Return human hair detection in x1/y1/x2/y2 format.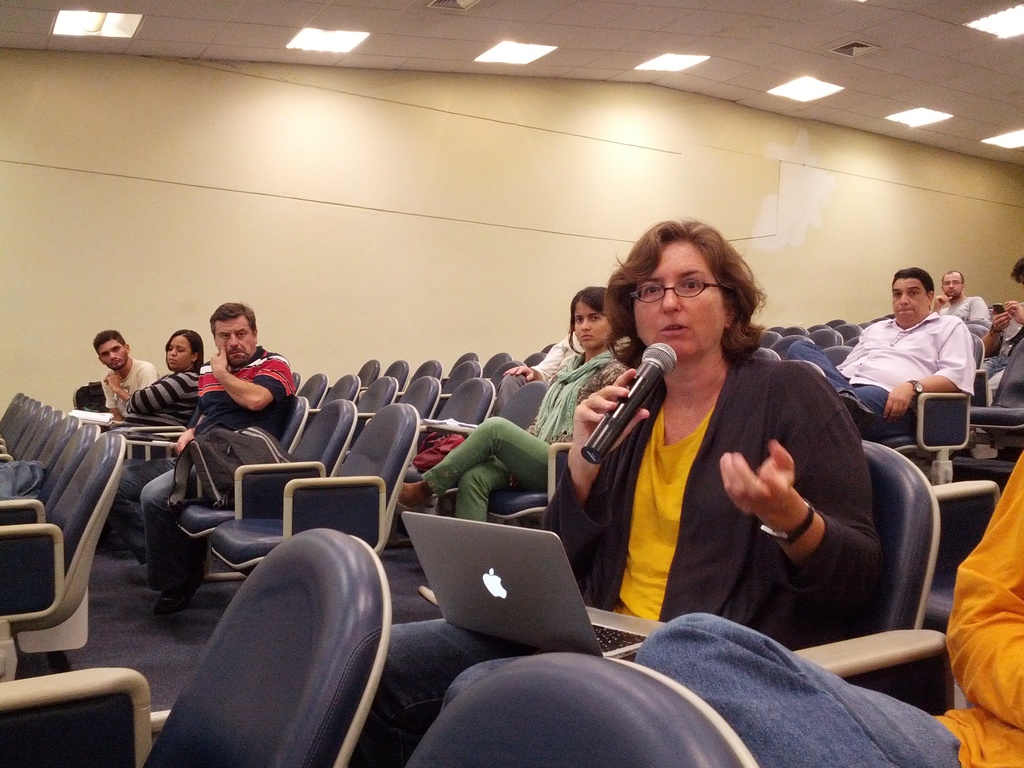
1012/257/1023/285.
